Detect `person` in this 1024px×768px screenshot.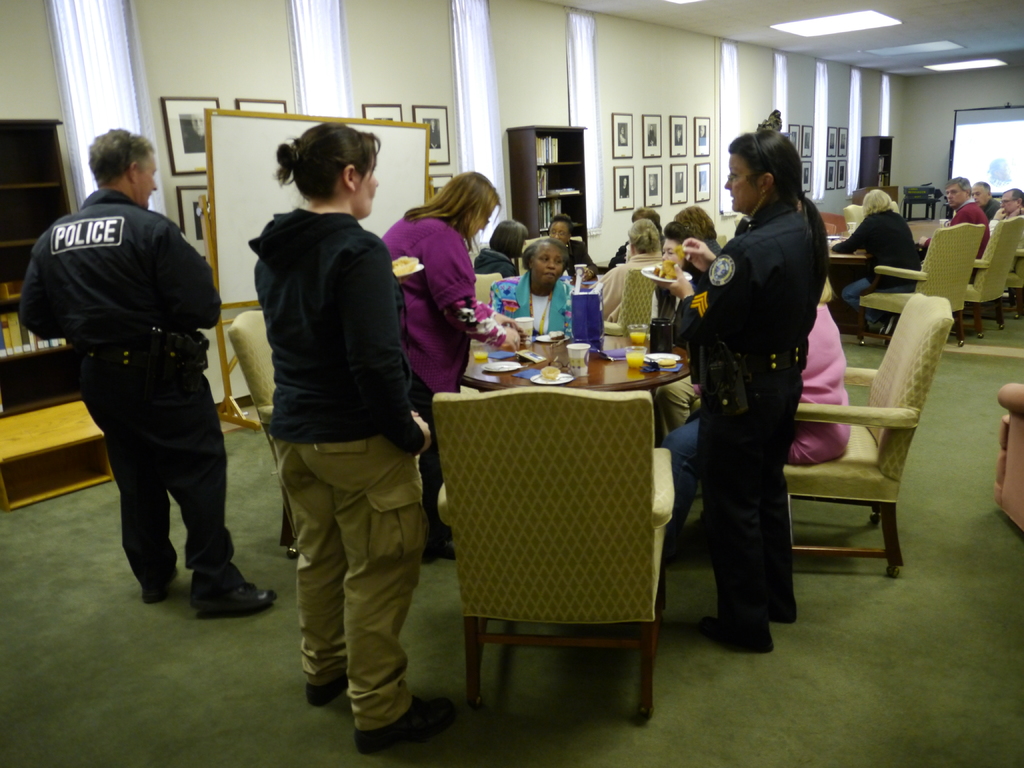
Detection: 996, 187, 1023, 224.
